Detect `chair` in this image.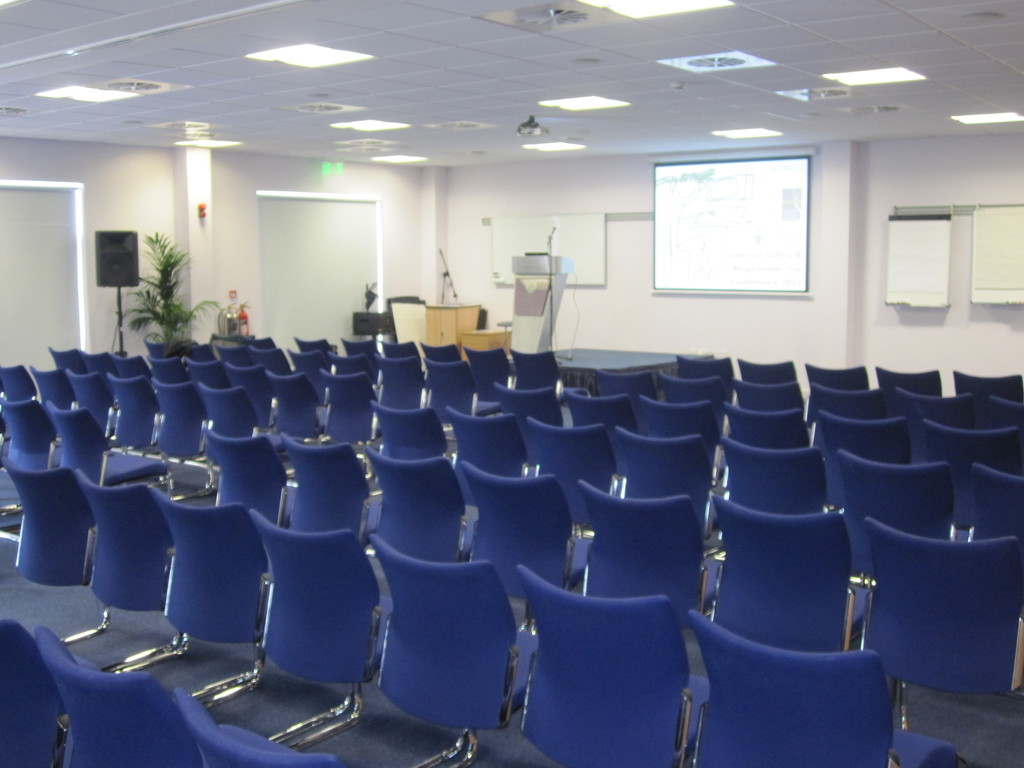
Detection: 145/380/214/505.
